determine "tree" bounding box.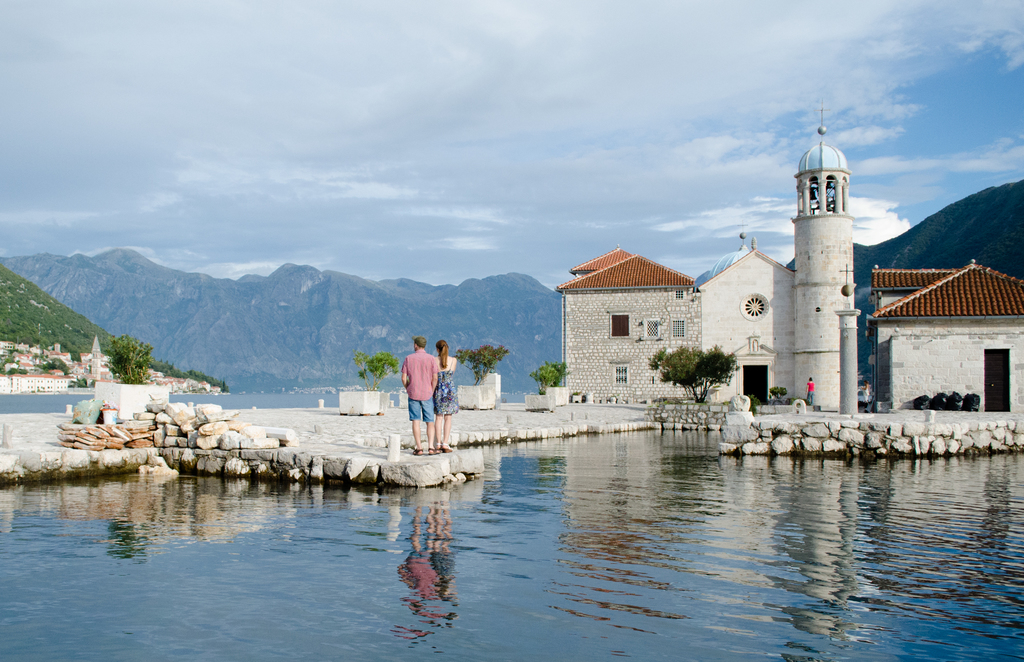
Determined: Rect(525, 362, 566, 394).
